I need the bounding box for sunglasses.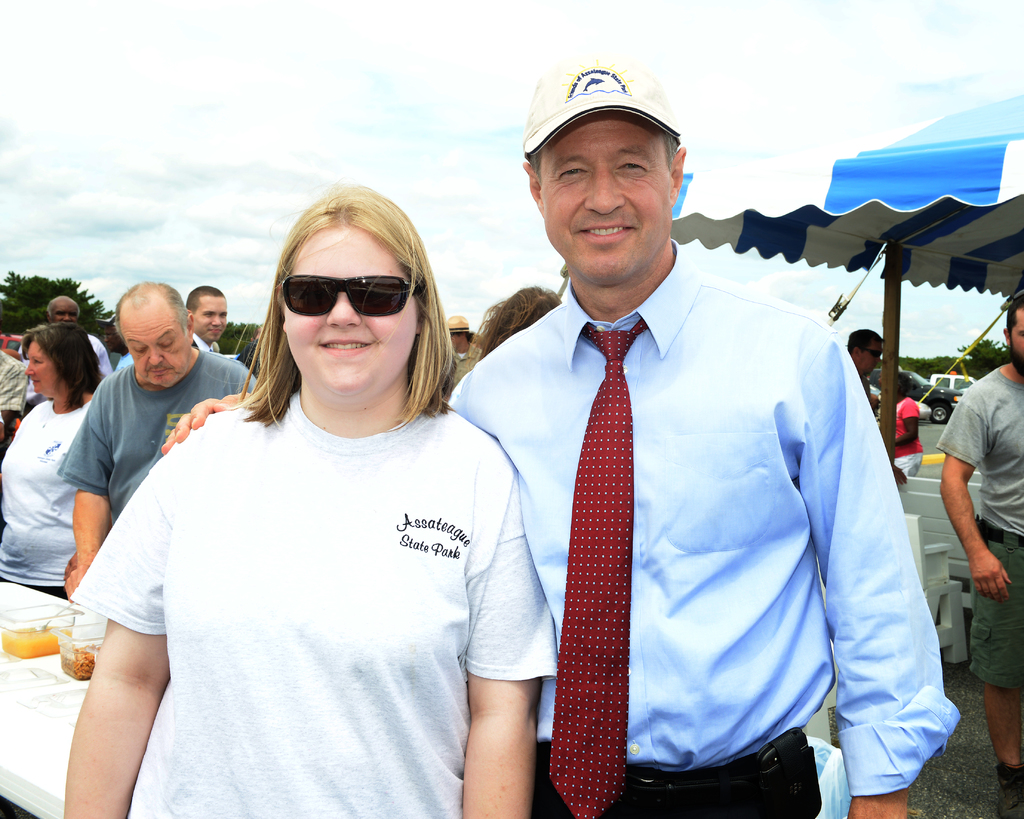
Here it is: <bbox>278, 274, 422, 316</bbox>.
